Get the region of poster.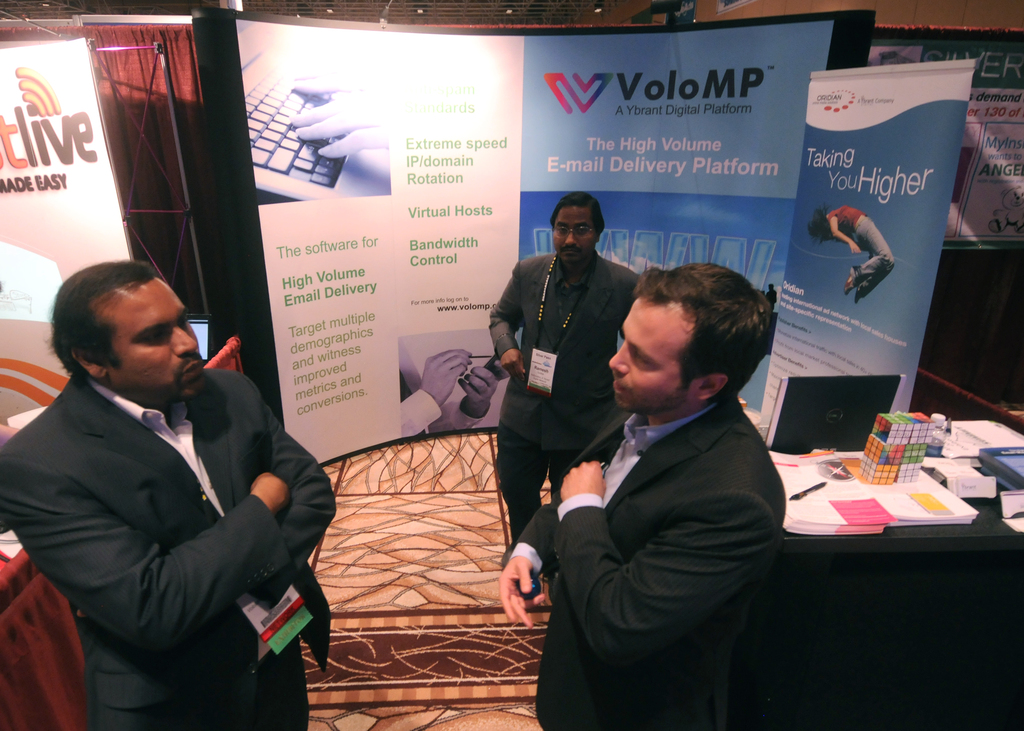
[232,19,836,465].
